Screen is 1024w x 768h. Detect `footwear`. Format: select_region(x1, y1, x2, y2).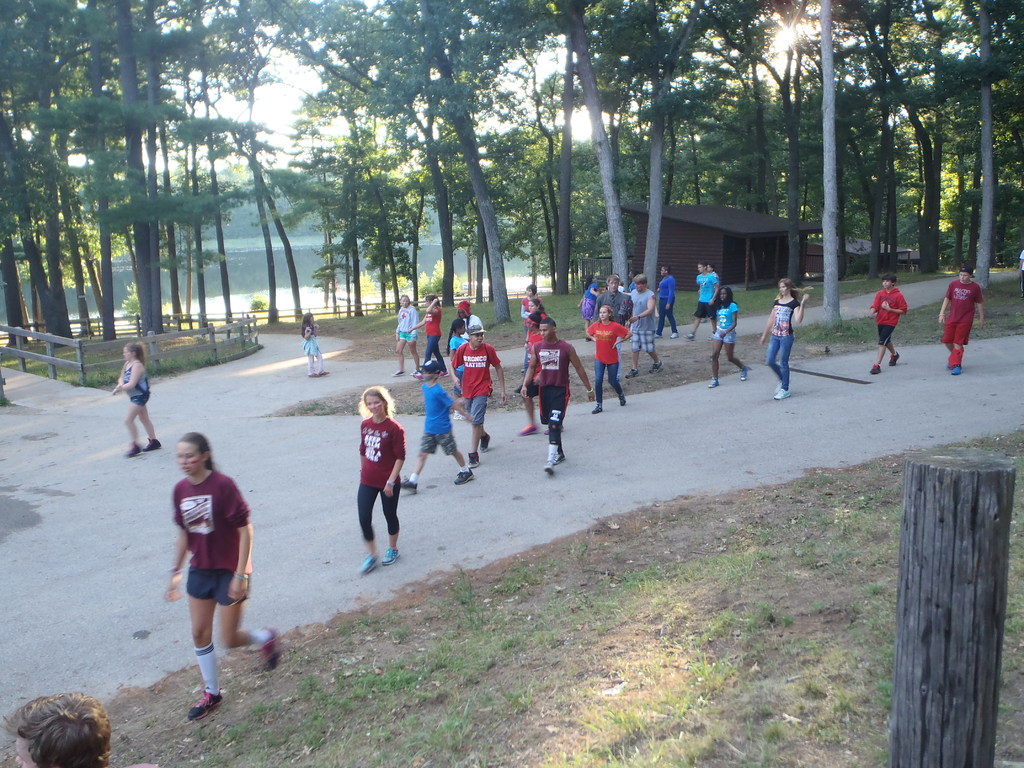
select_region(739, 367, 745, 383).
